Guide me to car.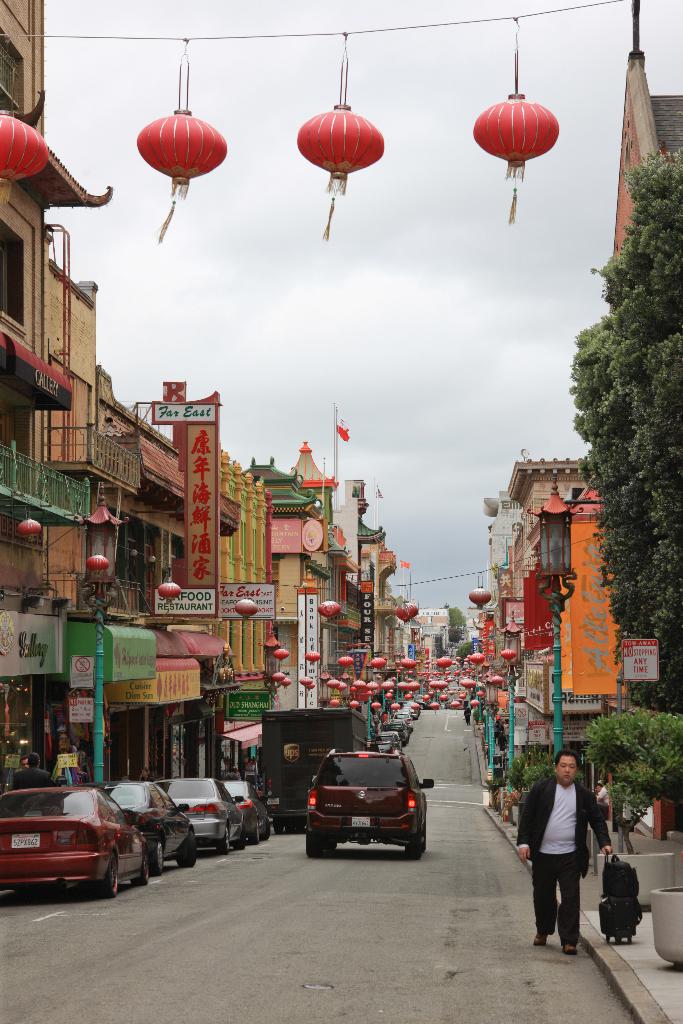
Guidance: l=109, t=781, r=193, b=876.
